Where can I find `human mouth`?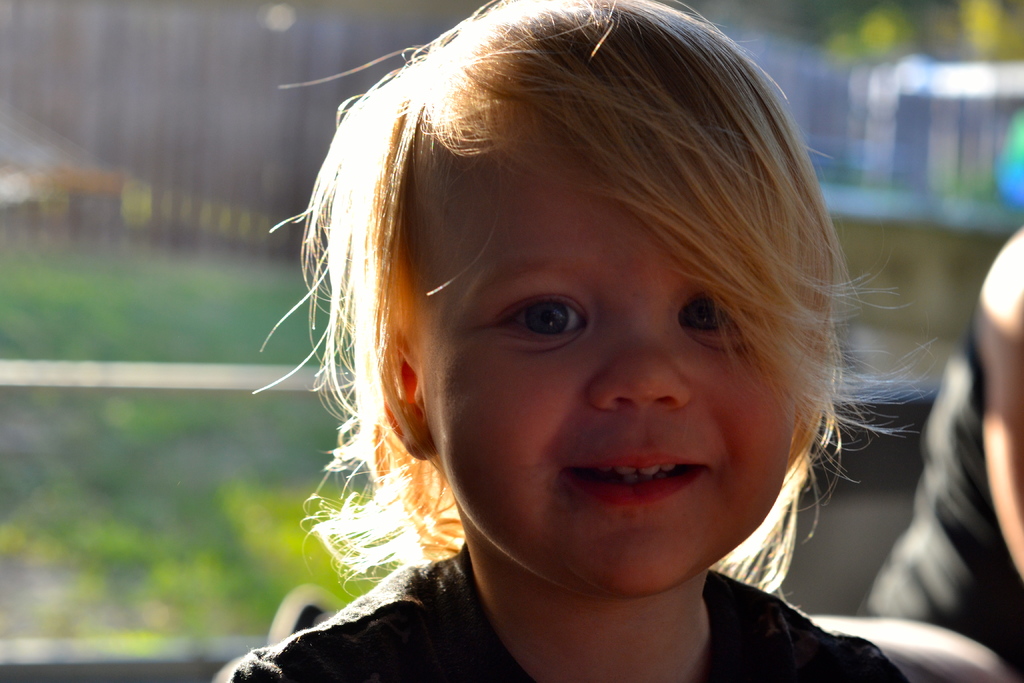
You can find it at 557/450/706/500.
